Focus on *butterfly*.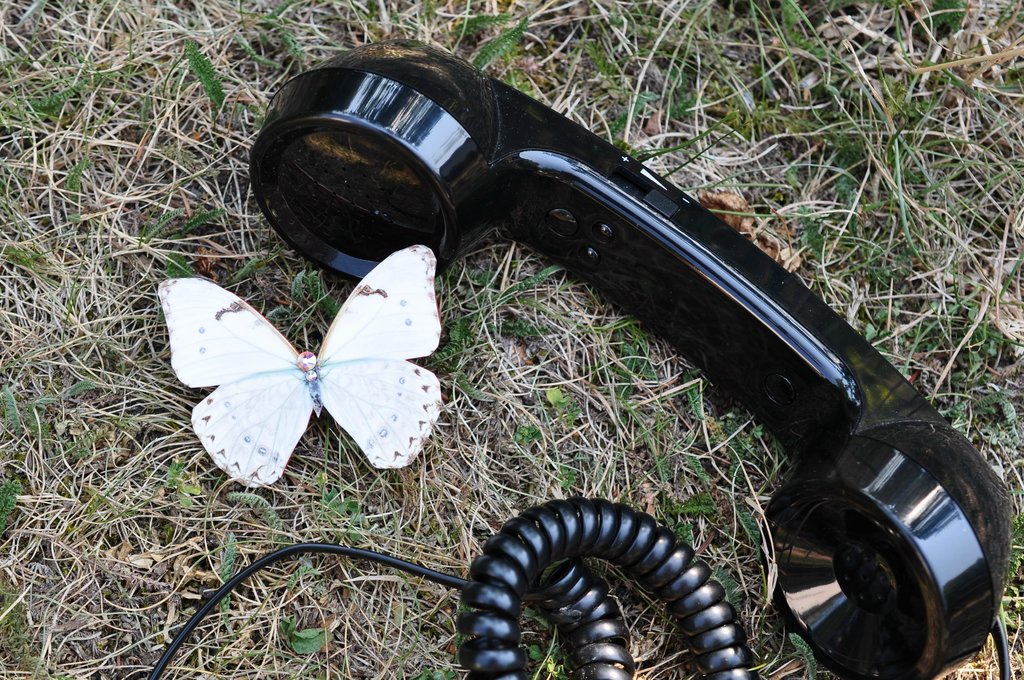
Focused at BBox(158, 243, 444, 489).
